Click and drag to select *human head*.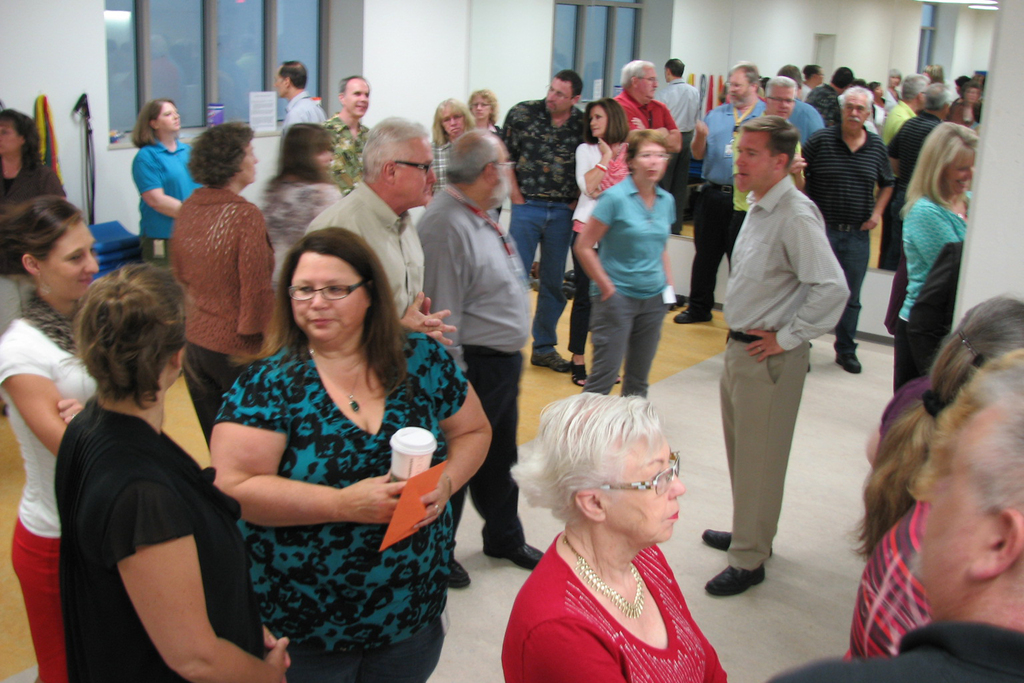
Selection: select_region(728, 60, 762, 110).
